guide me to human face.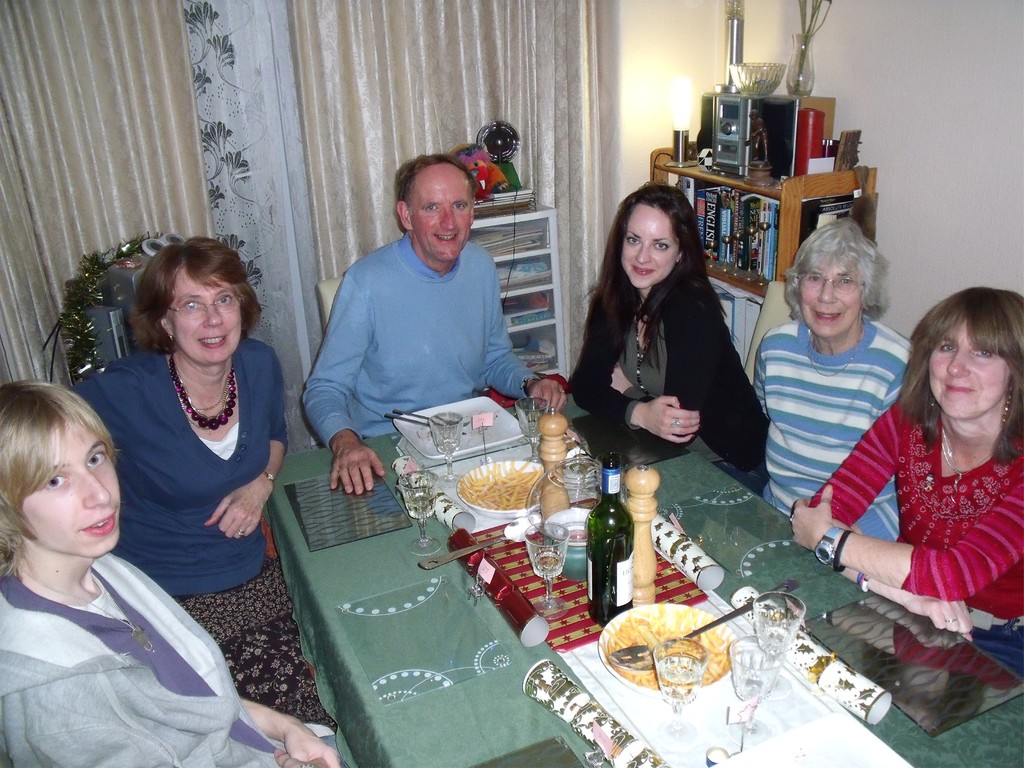
Guidance: bbox=[618, 204, 680, 288].
